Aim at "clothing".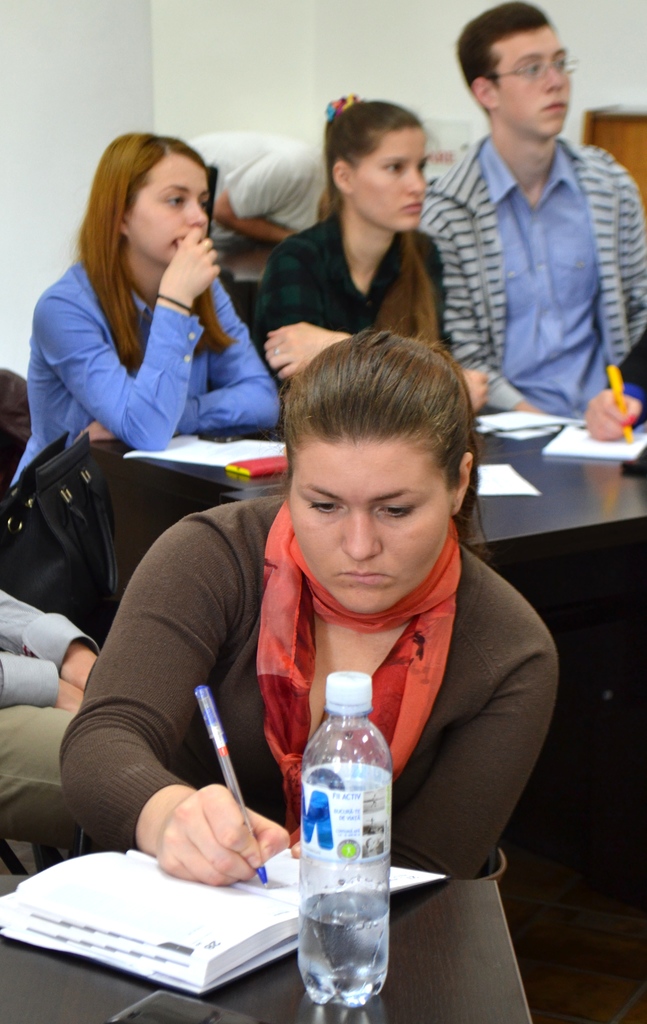
Aimed at (x1=0, y1=582, x2=103, y2=853).
